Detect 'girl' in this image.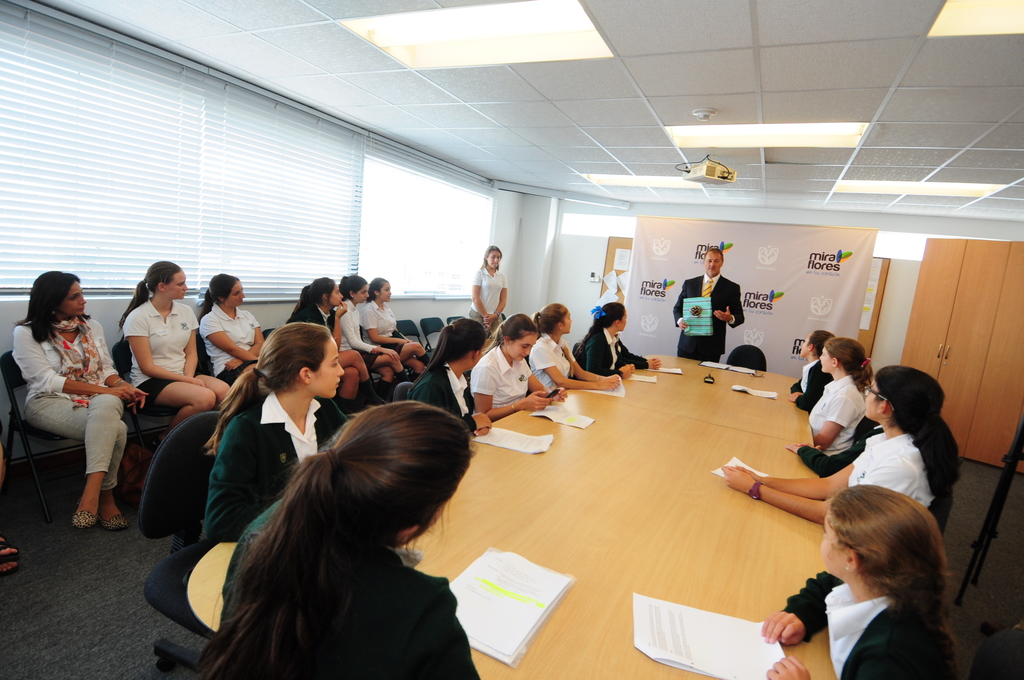
Detection: (left=535, top=300, right=620, bottom=387).
